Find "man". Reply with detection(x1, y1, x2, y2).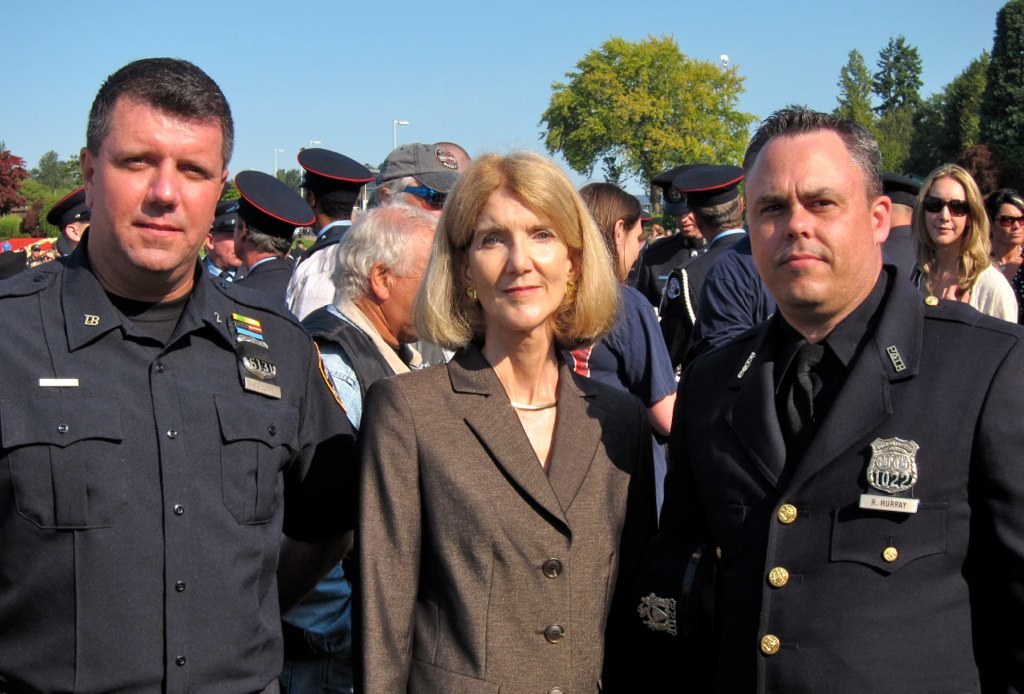
detection(293, 241, 303, 256).
